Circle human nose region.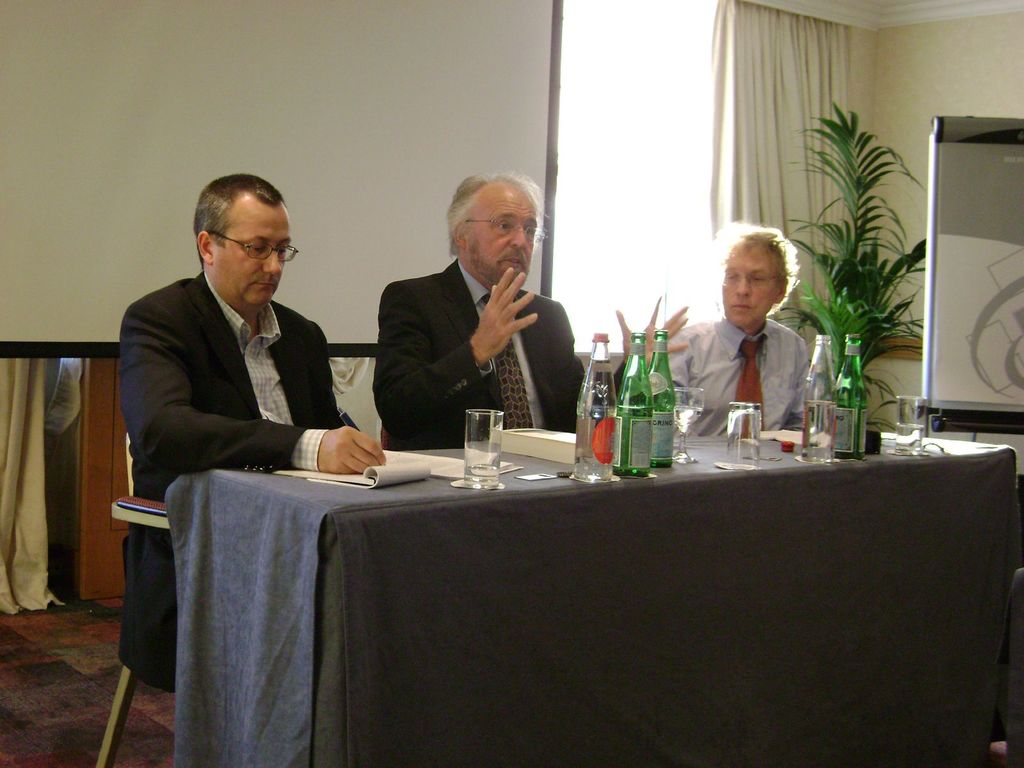
Region: (left=732, top=271, right=752, bottom=299).
